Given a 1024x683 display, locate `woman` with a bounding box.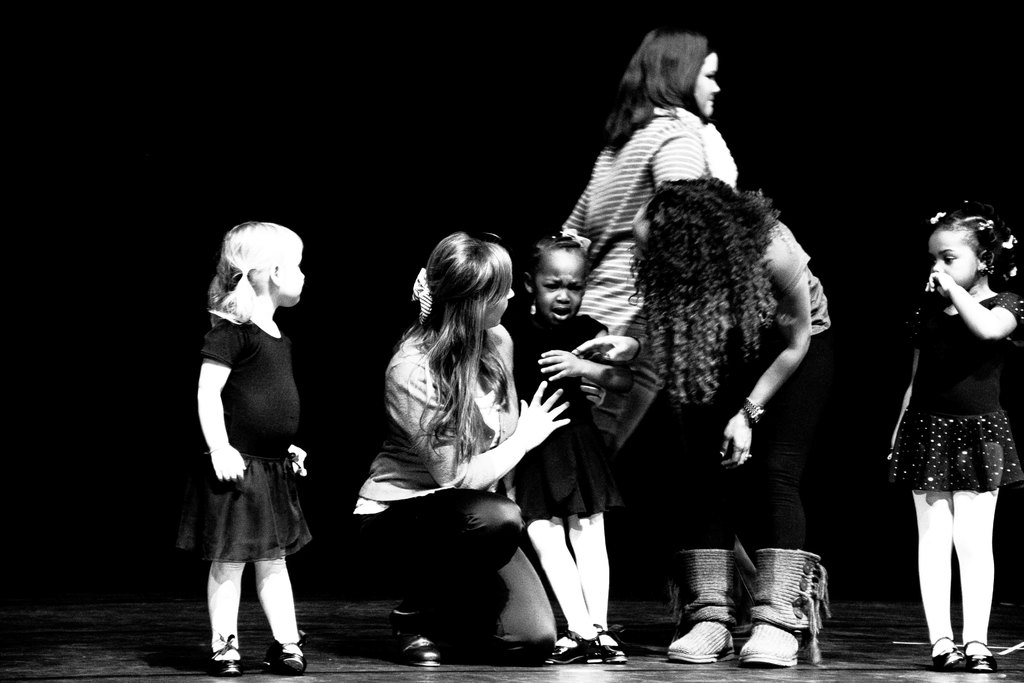
Located: bbox(571, 179, 838, 668).
